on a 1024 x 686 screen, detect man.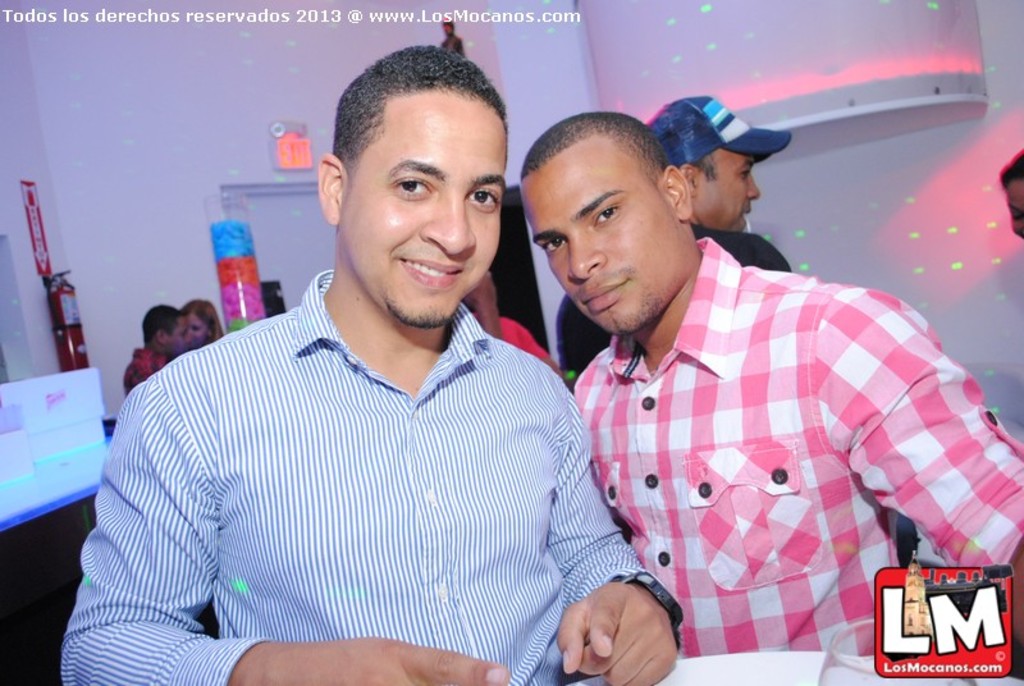
(x1=556, y1=96, x2=791, y2=387).
